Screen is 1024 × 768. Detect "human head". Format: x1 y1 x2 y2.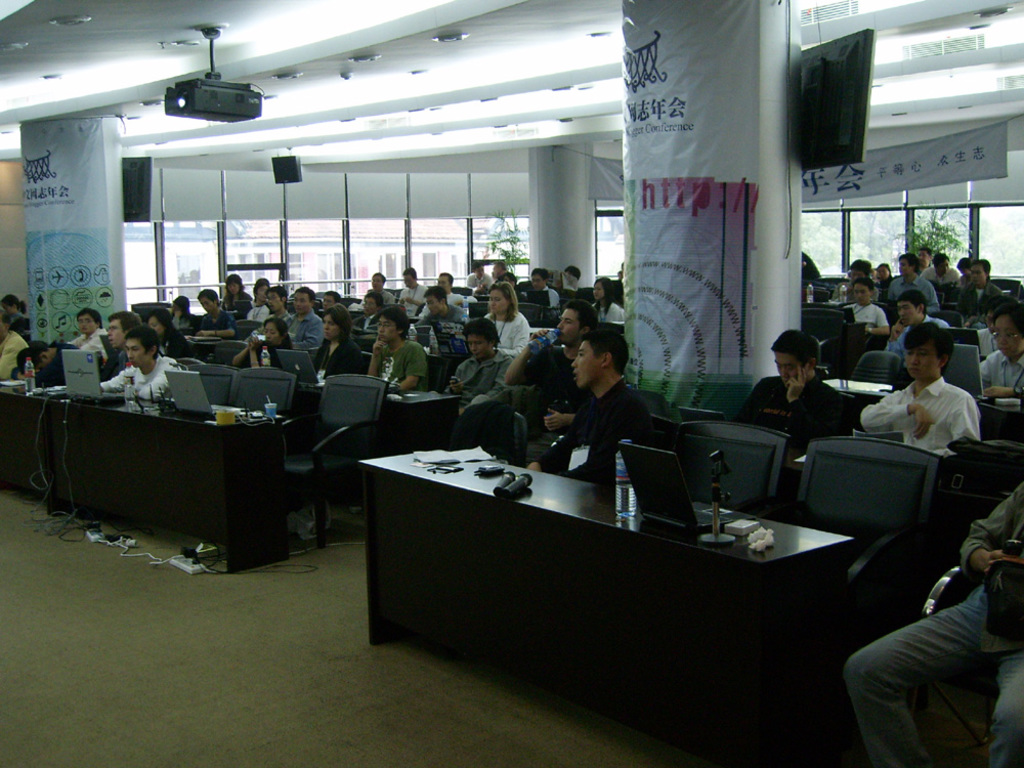
957 258 979 275.
